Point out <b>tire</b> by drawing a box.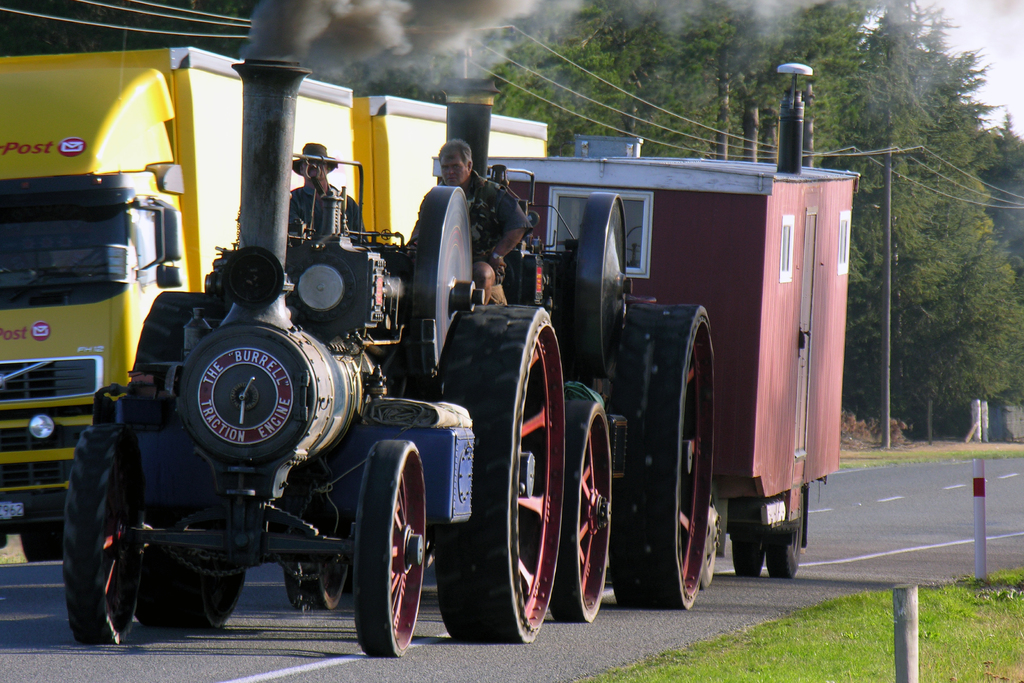
[611, 304, 716, 609].
